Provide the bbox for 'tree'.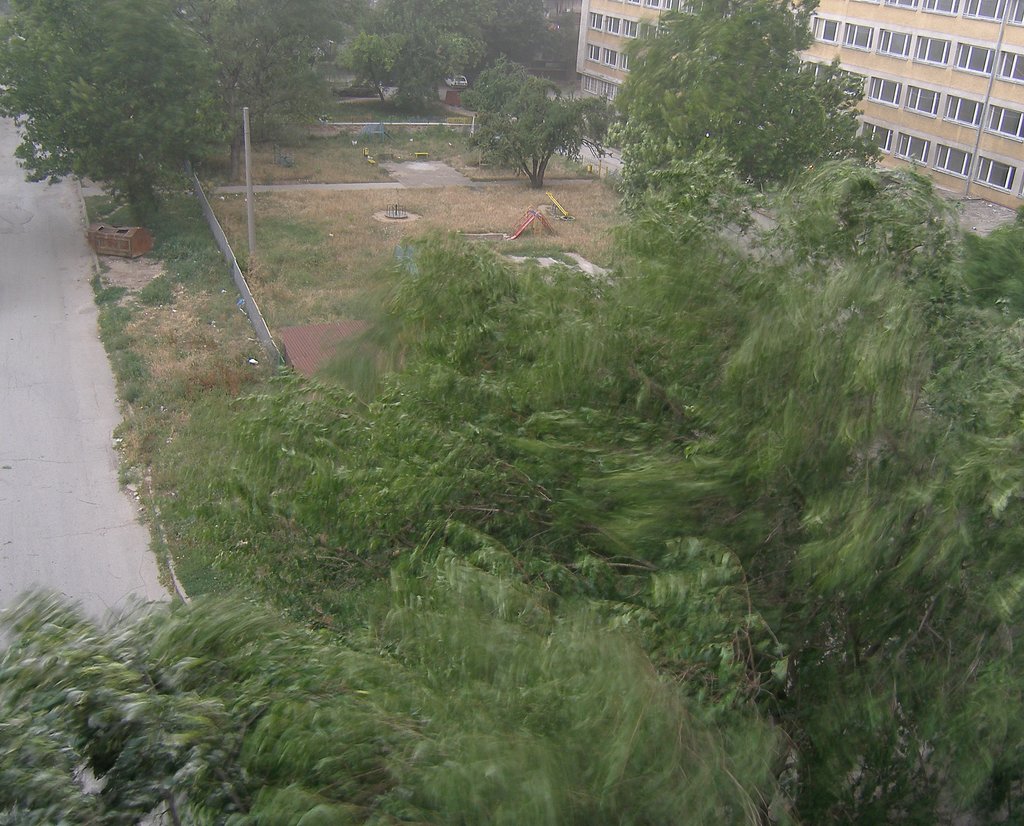
0/0/220/225.
